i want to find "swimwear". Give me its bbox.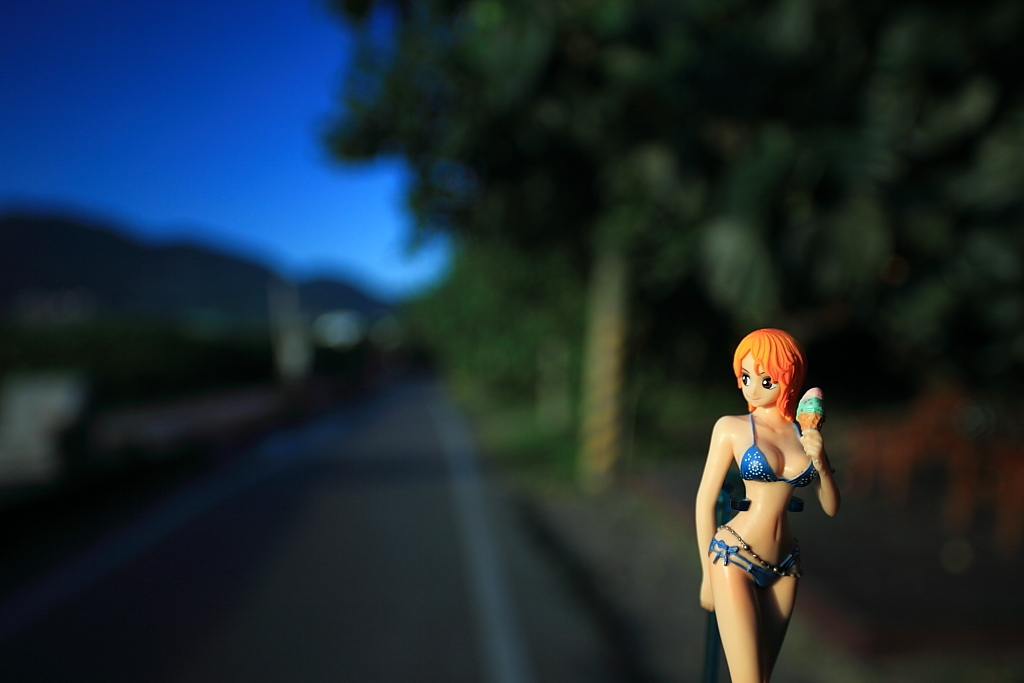
box(739, 410, 822, 479).
